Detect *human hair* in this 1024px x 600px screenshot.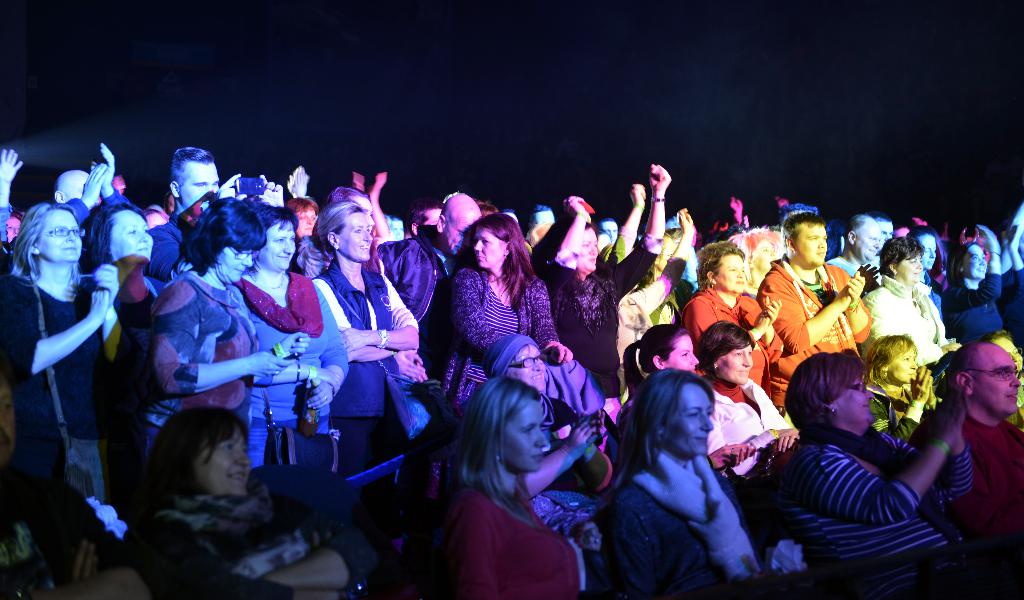
Detection: l=528, t=214, r=591, b=265.
